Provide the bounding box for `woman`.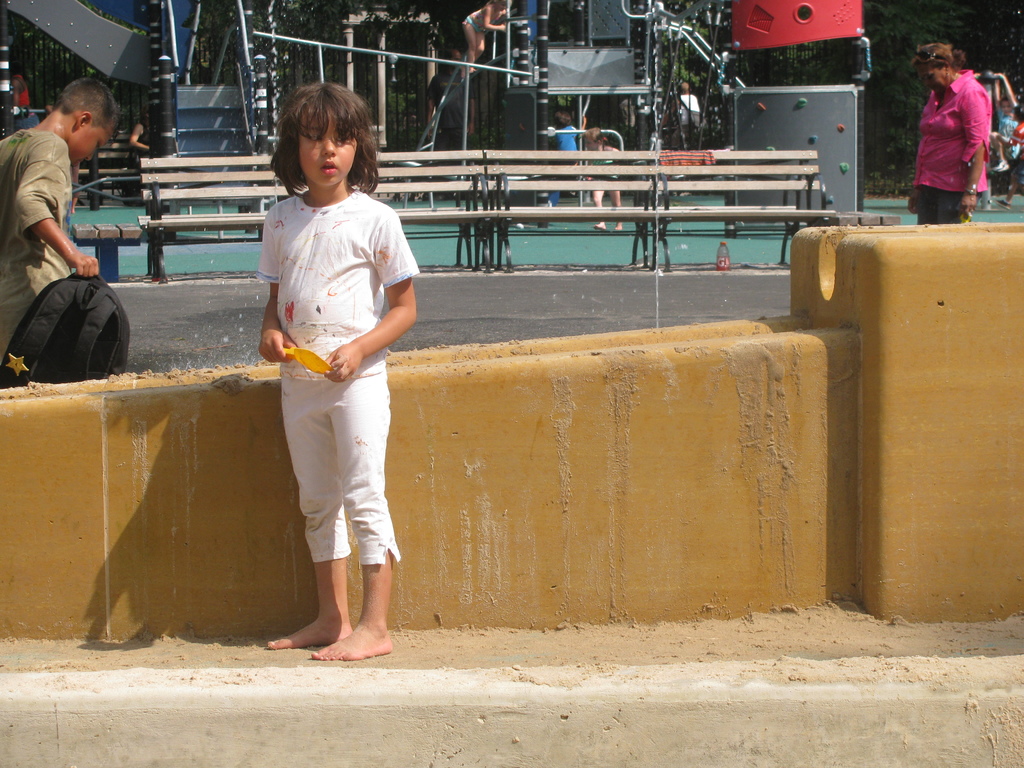
904:28:1002:214.
